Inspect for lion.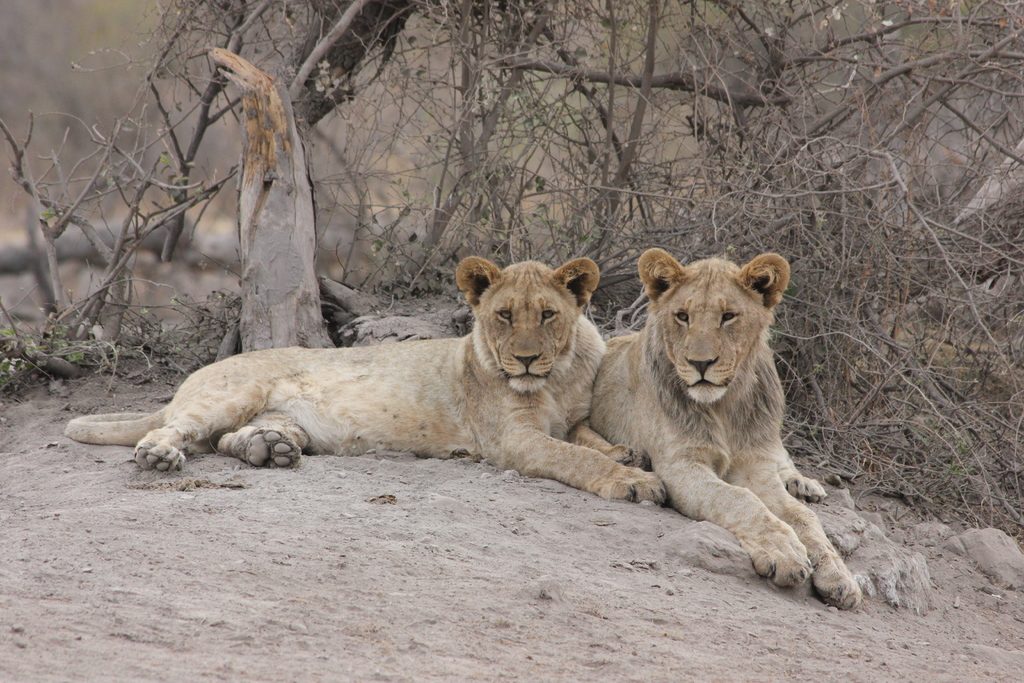
Inspection: bbox(591, 245, 862, 611).
